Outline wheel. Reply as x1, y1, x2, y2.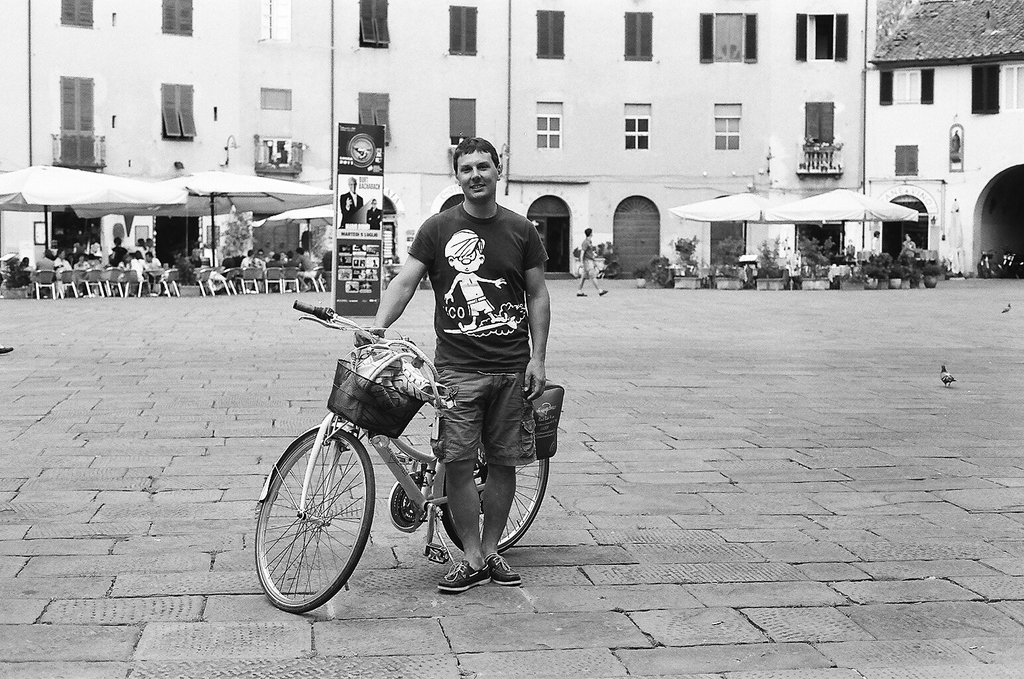
439, 453, 548, 556.
